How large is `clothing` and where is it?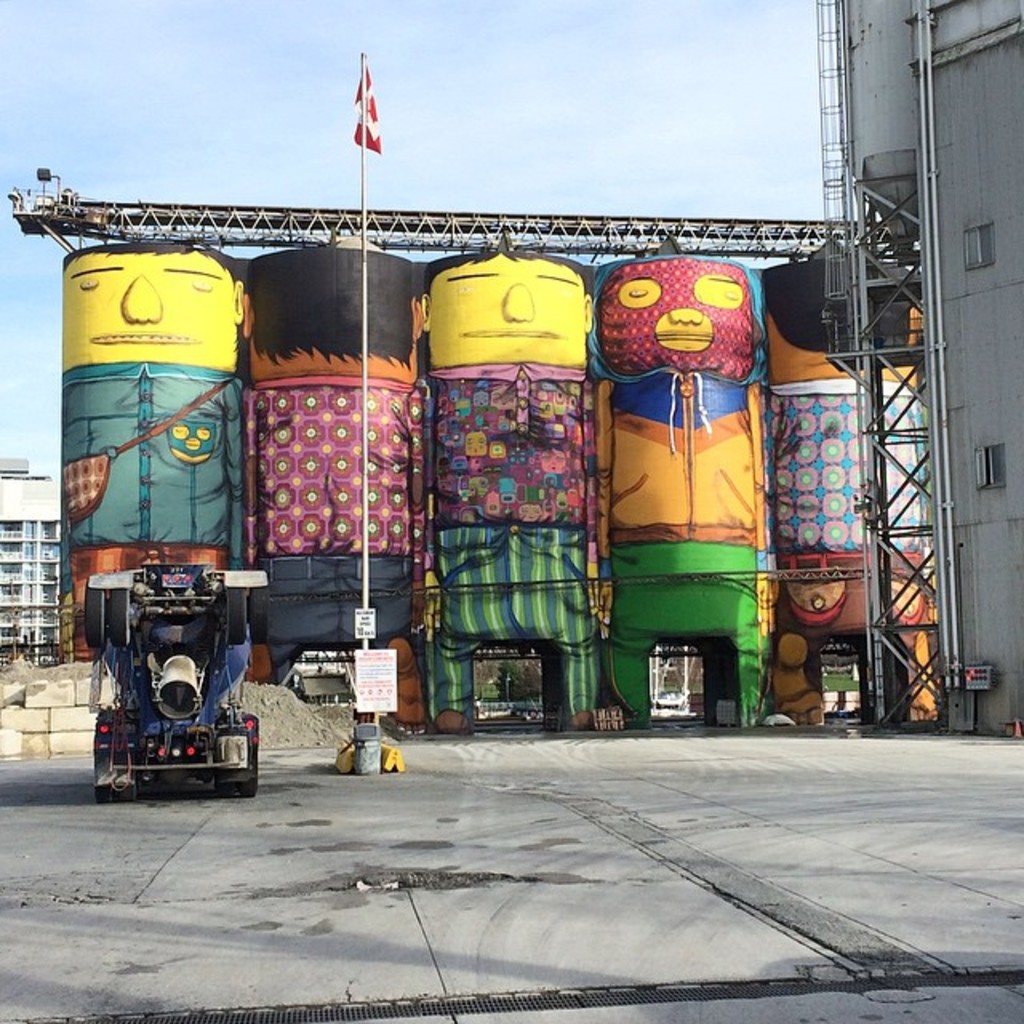
Bounding box: box(602, 246, 765, 725).
